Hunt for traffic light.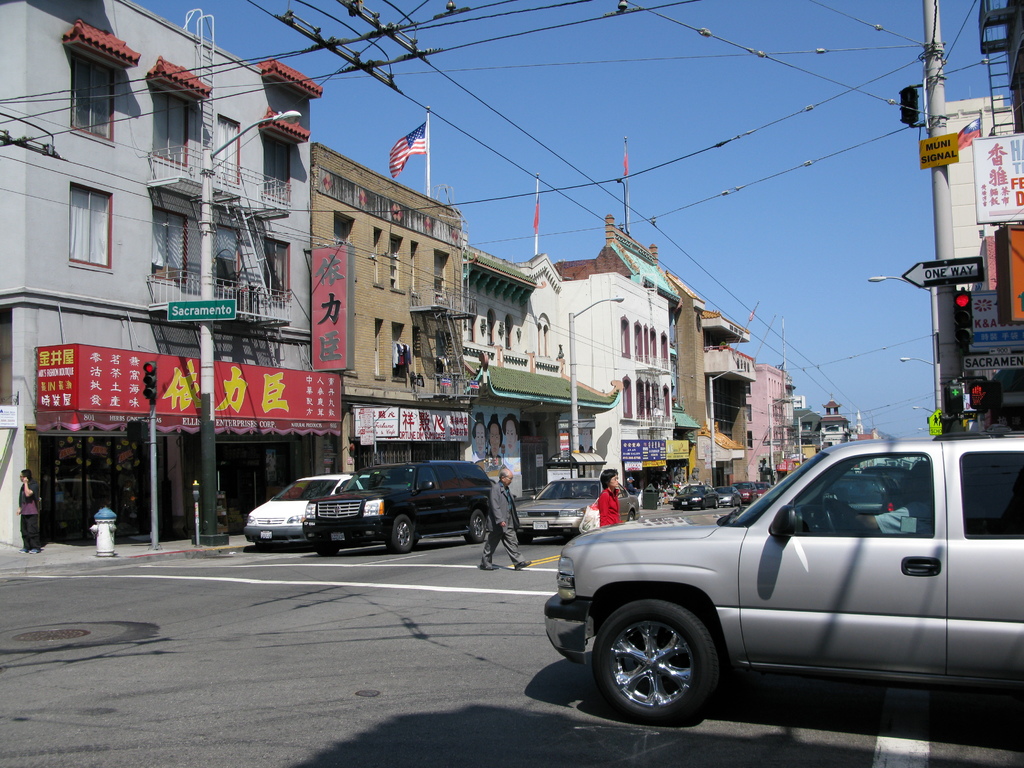
Hunted down at (970,379,1004,409).
